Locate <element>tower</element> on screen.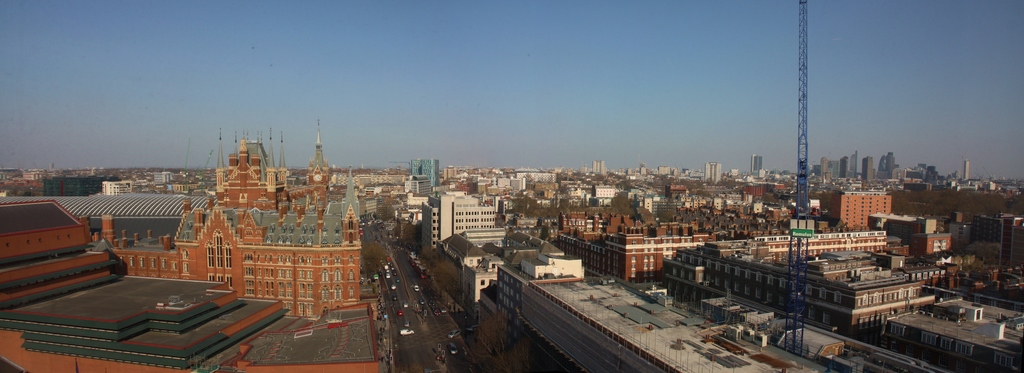
On screen at Rect(703, 161, 722, 183).
